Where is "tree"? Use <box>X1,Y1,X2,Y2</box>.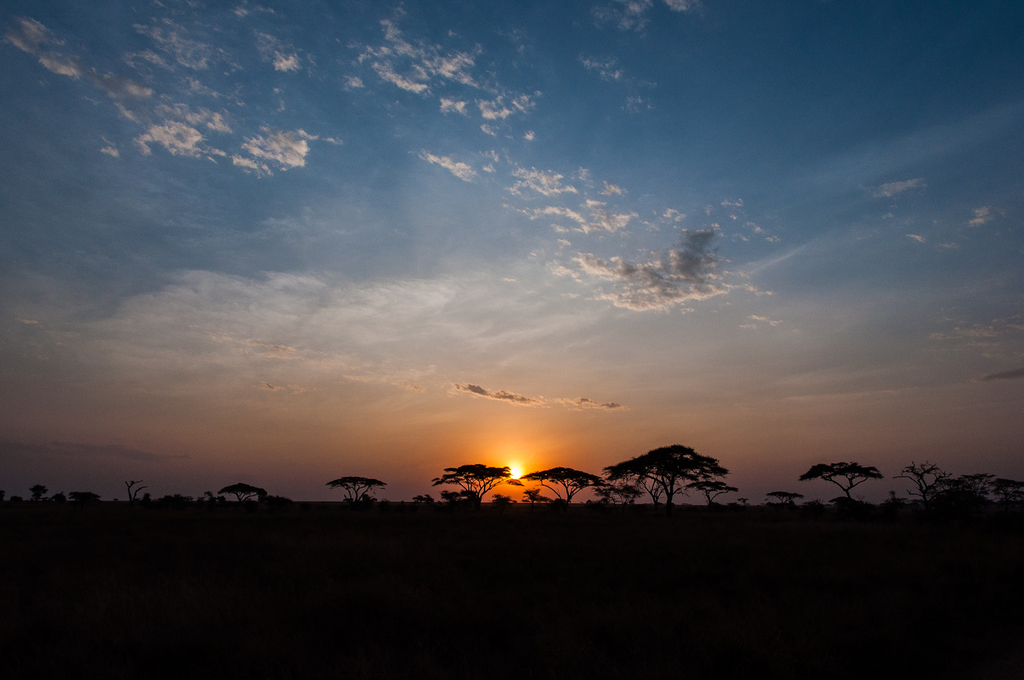
<box>431,454,519,514</box>.
